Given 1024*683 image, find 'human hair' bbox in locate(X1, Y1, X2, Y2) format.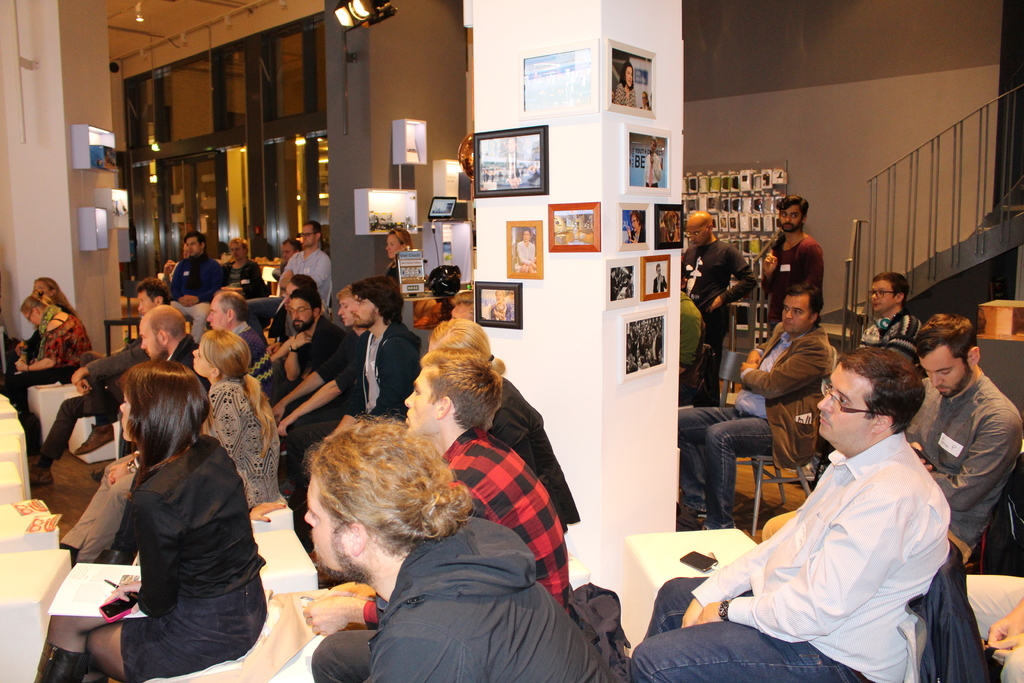
locate(138, 274, 170, 306).
